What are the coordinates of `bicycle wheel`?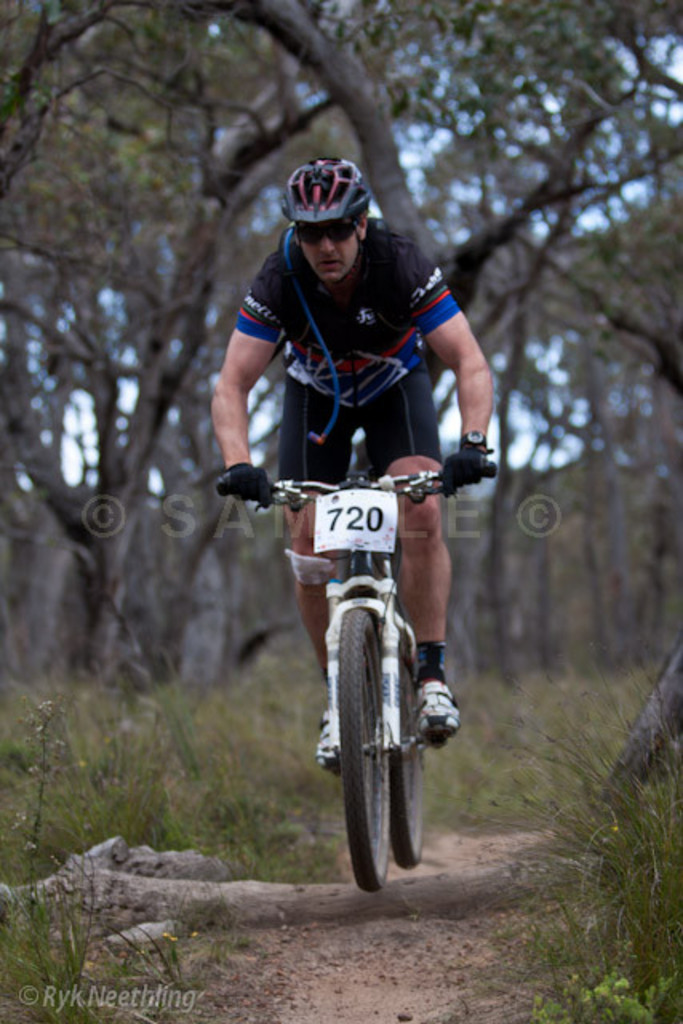
<region>392, 643, 430, 866</region>.
